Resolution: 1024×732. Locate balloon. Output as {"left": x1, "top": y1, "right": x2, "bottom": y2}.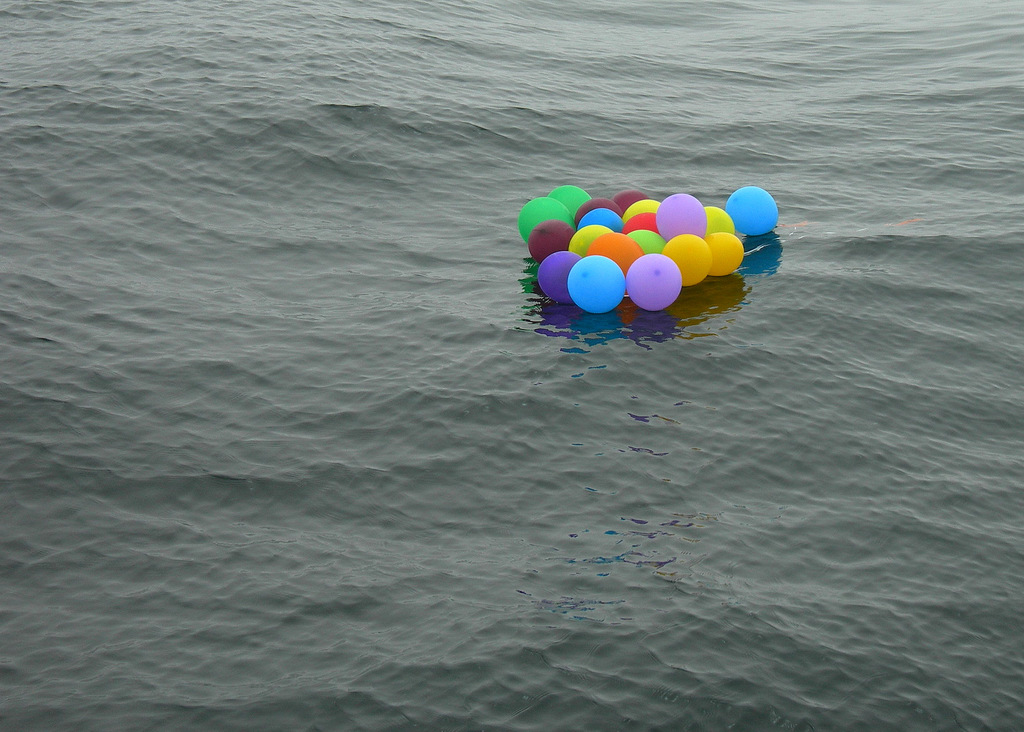
{"left": 703, "top": 206, "right": 732, "bottom": 234}.
